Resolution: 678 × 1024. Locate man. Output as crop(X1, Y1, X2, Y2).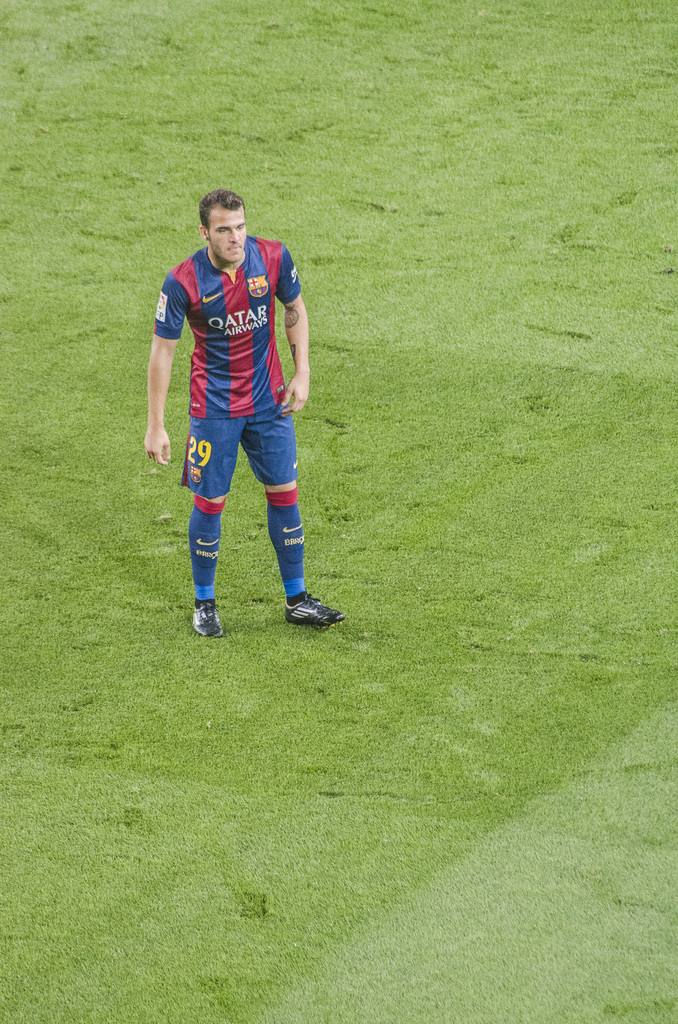
crop(147, 186, 337, 648).
